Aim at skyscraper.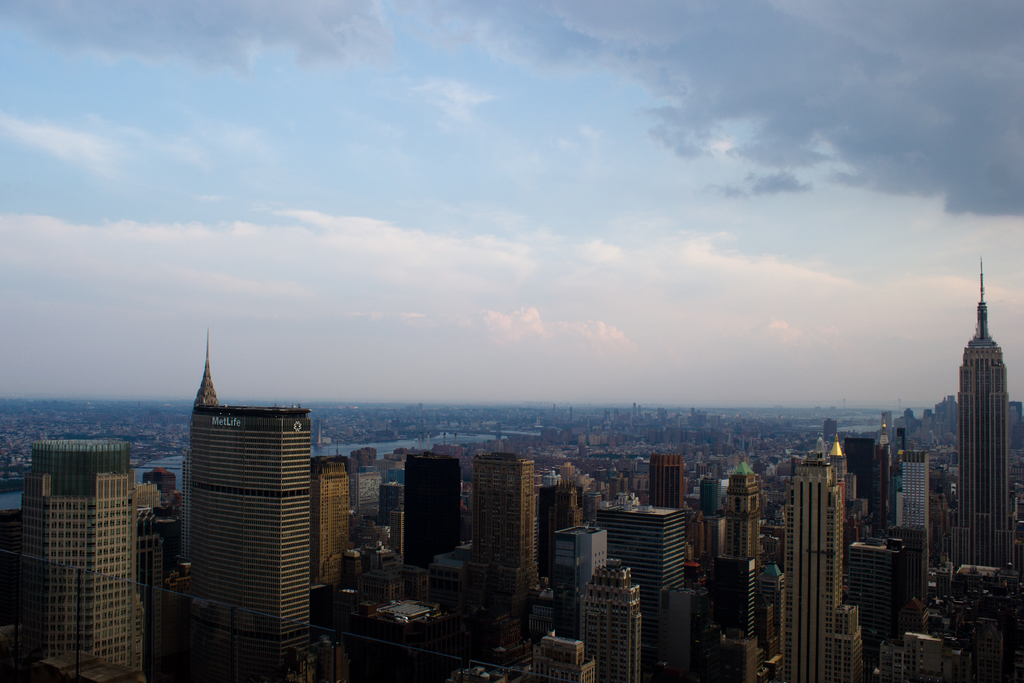
Aimed at [194, 331, 223, 406].
